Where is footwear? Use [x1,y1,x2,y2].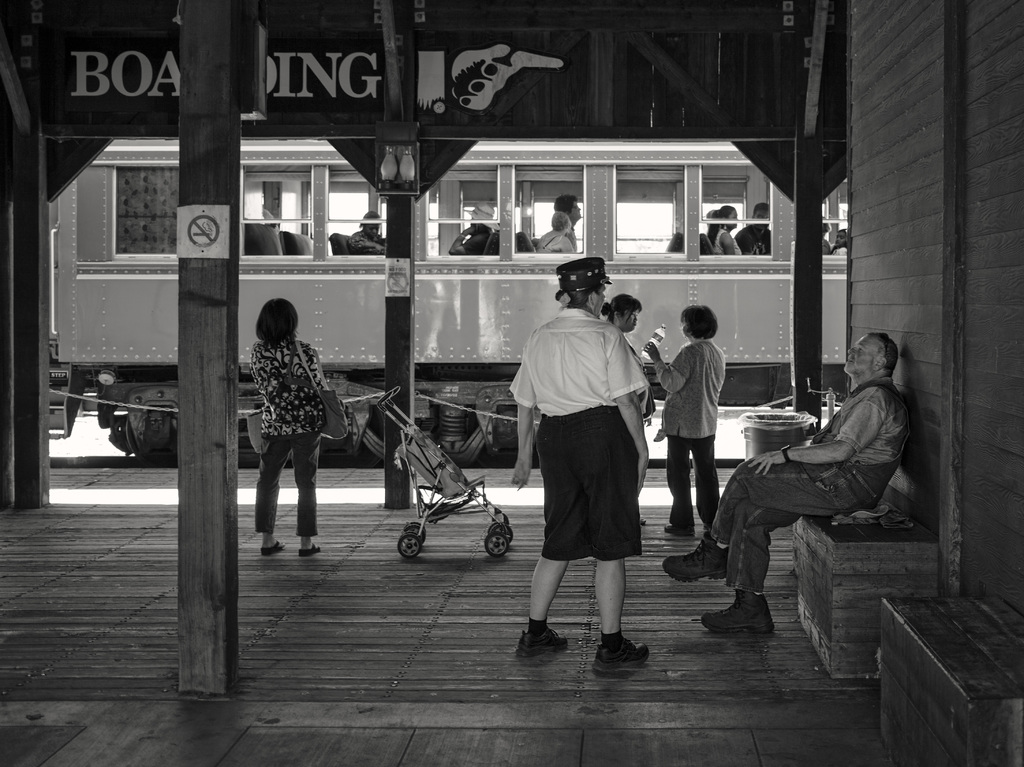
[591,634,649,674].
